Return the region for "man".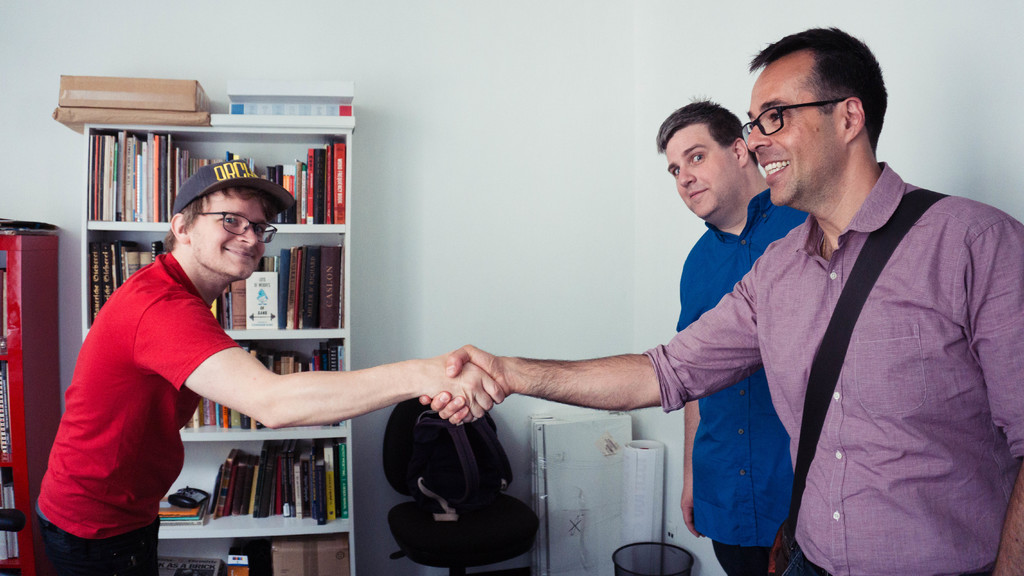
[left=35, top=159, right=513, bottom=574].
